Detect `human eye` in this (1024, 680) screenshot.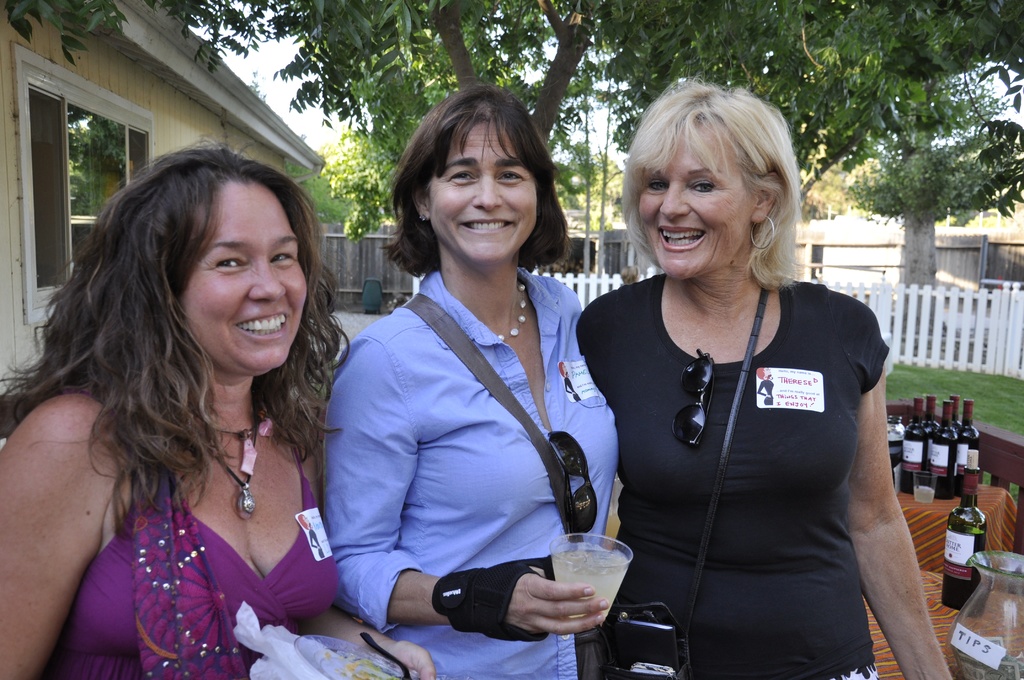
Detection: (214, 251, 245, 276).
